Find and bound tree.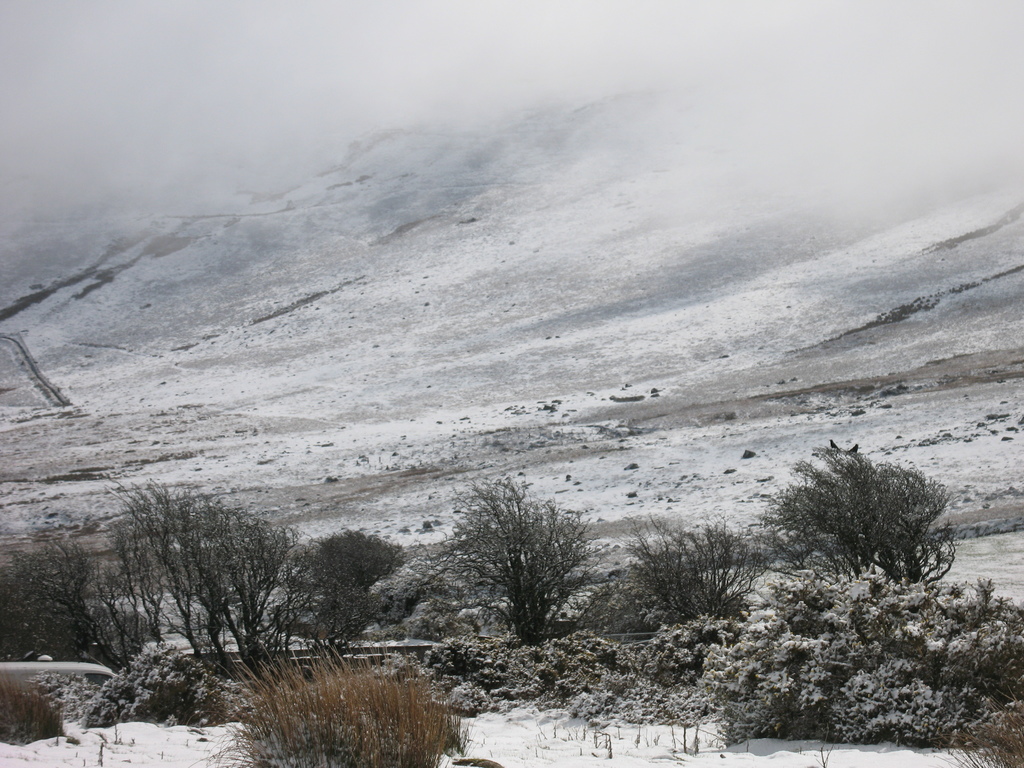
Bound: rect(759, 445, 961, 591).
